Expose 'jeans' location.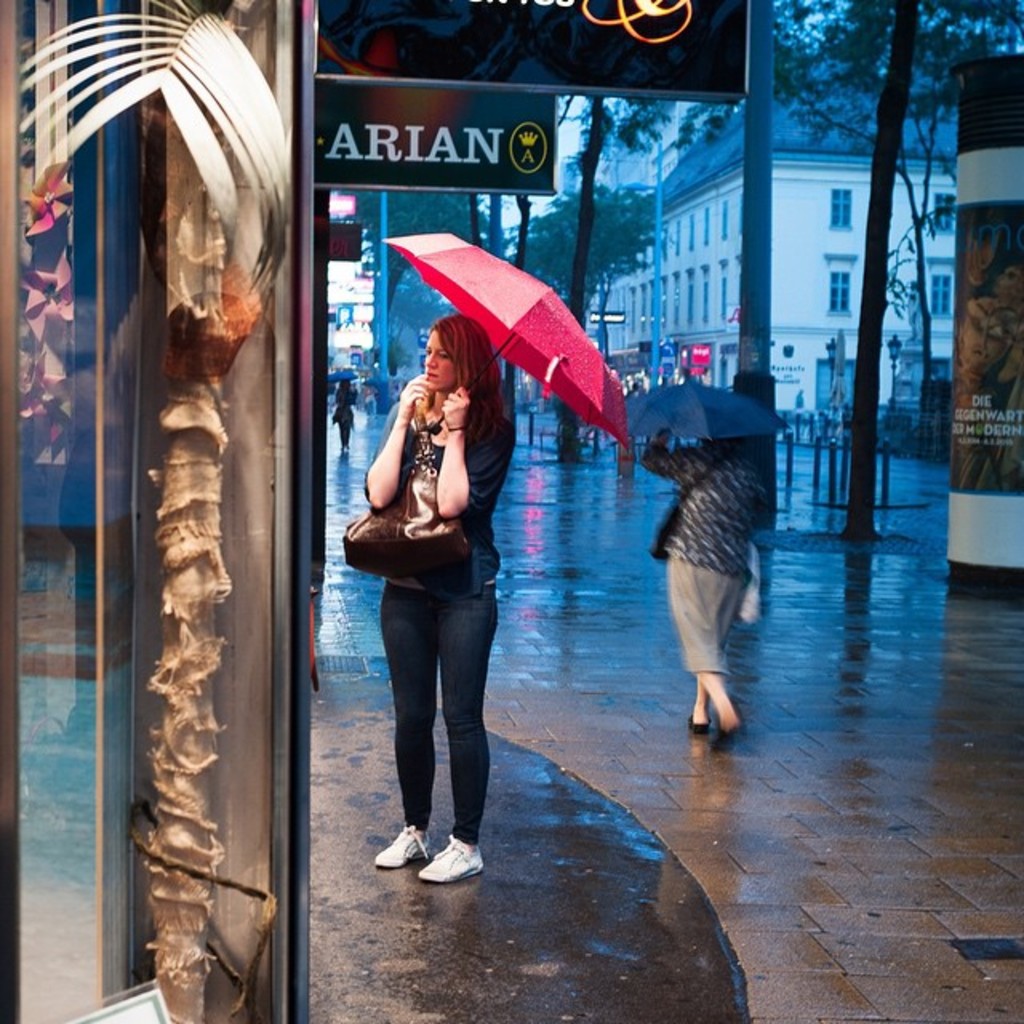
Exposed at x1=373 y1=552 x2=509 y2=888.
